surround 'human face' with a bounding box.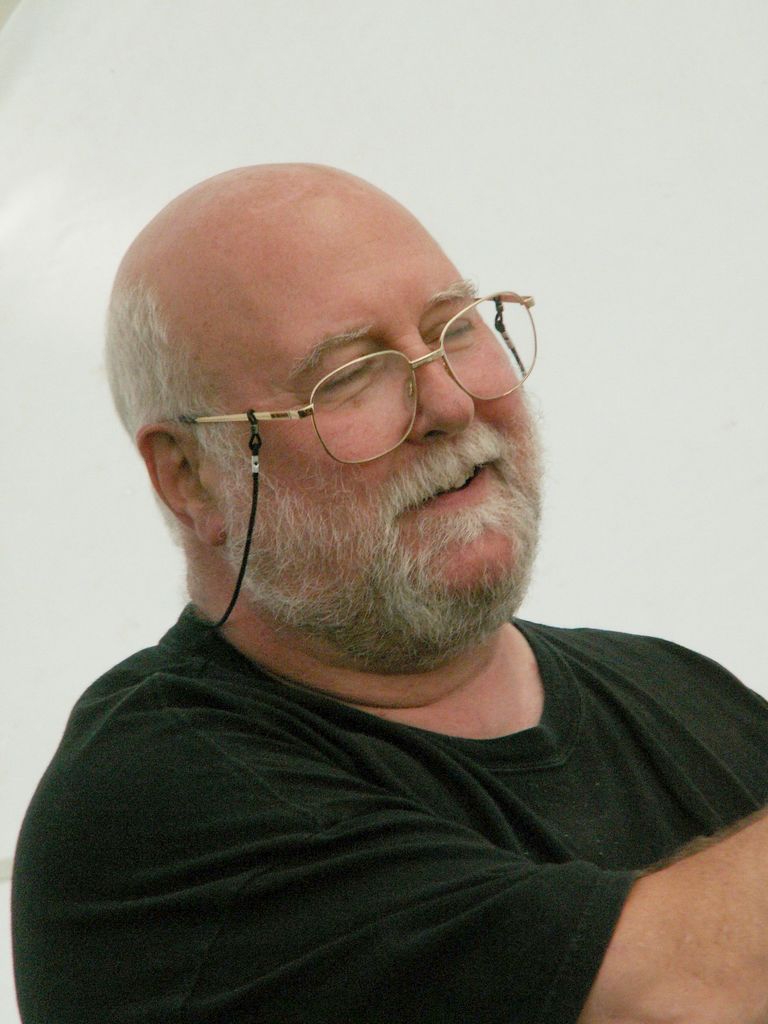
<bbox>187, 176, 546, 626</bbox>.
